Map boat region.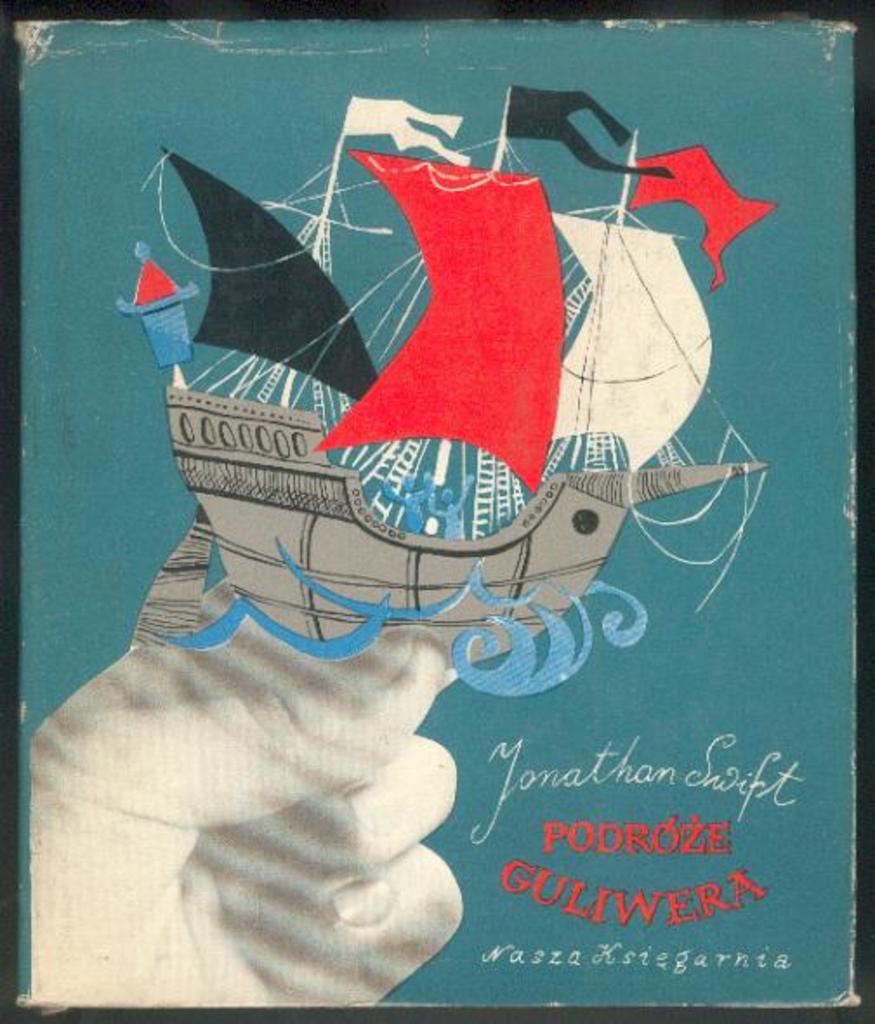
Mapped to {"x1": 134, "y1": 118, "x2": 753, "y2": 684}.
